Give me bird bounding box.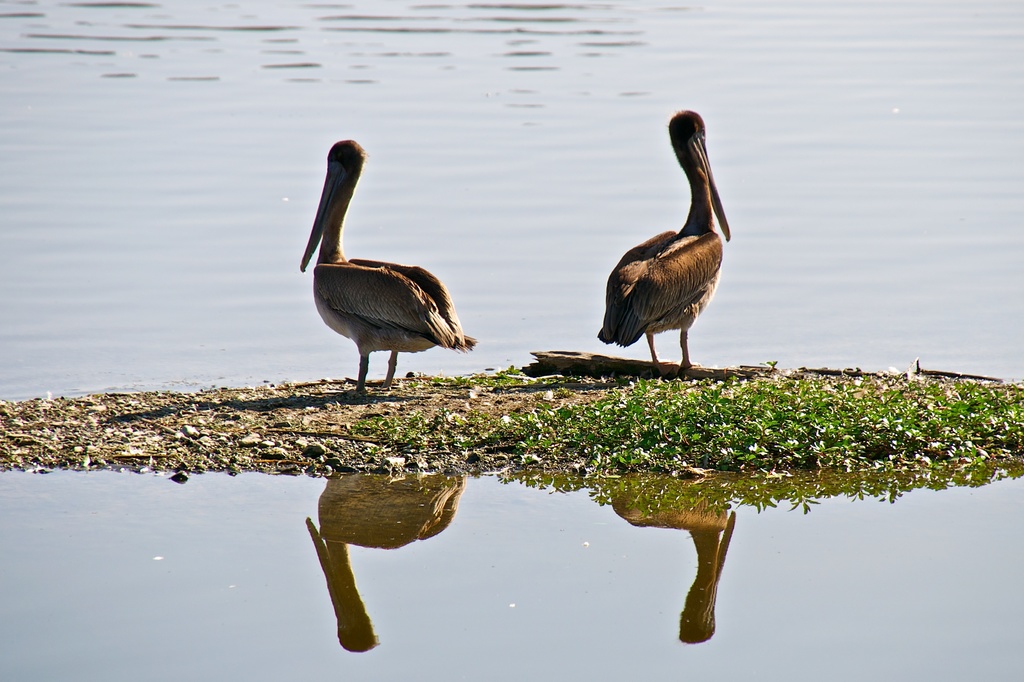
bbox=(294, 135, 480, 390).
